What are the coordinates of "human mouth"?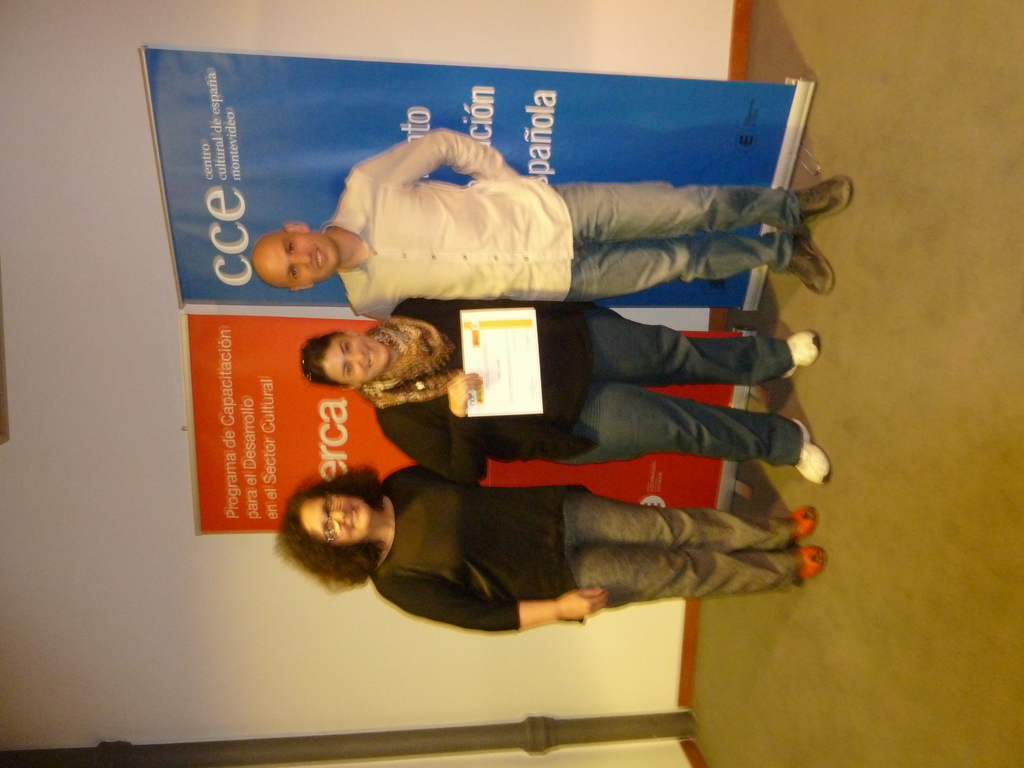
bbox=[348, 502, 356, 529].
